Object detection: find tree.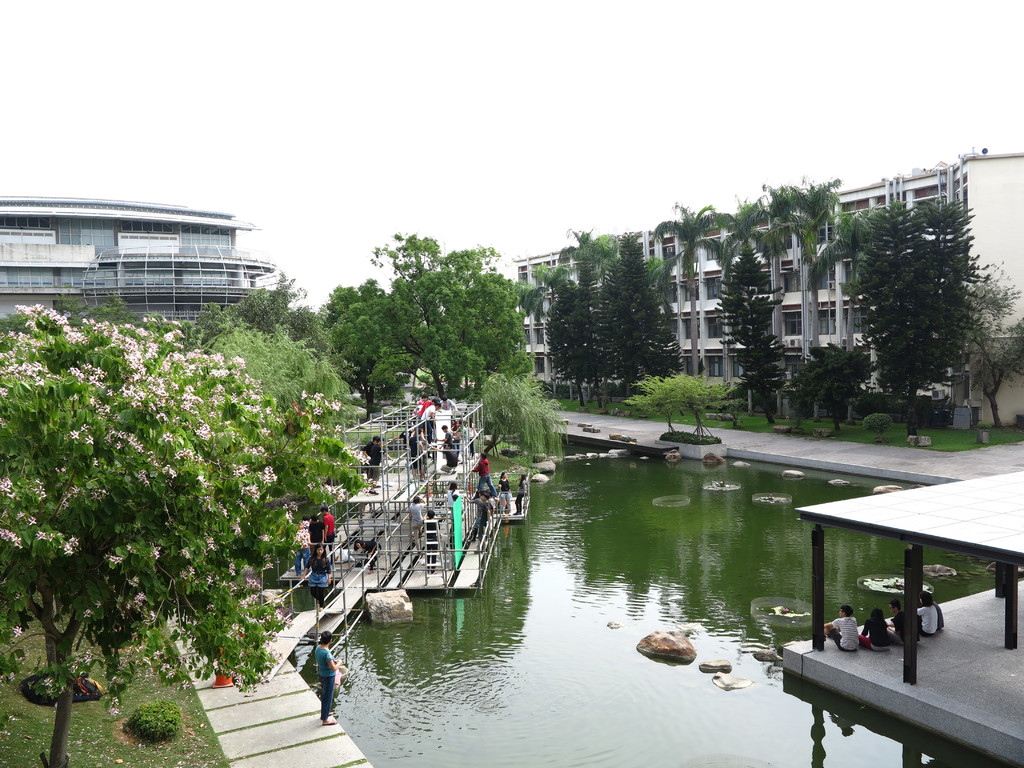
[left=481, top=367, right=569, bottom=465].
